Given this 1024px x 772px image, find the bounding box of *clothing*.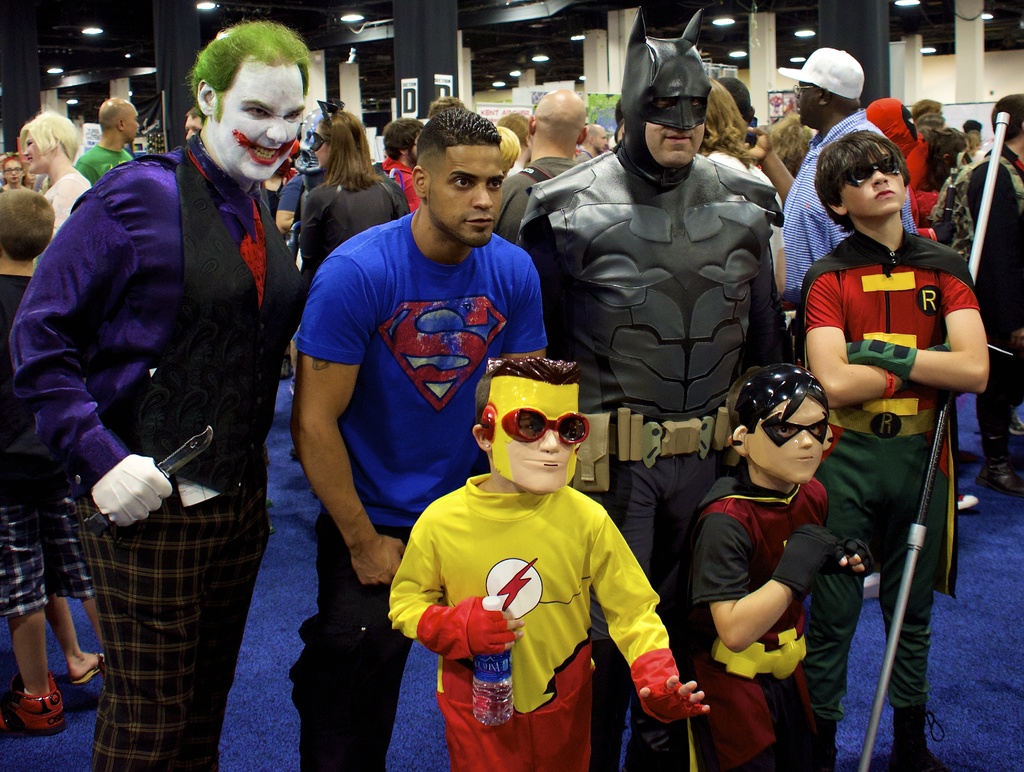
locate(0, 278, 67, 607).
